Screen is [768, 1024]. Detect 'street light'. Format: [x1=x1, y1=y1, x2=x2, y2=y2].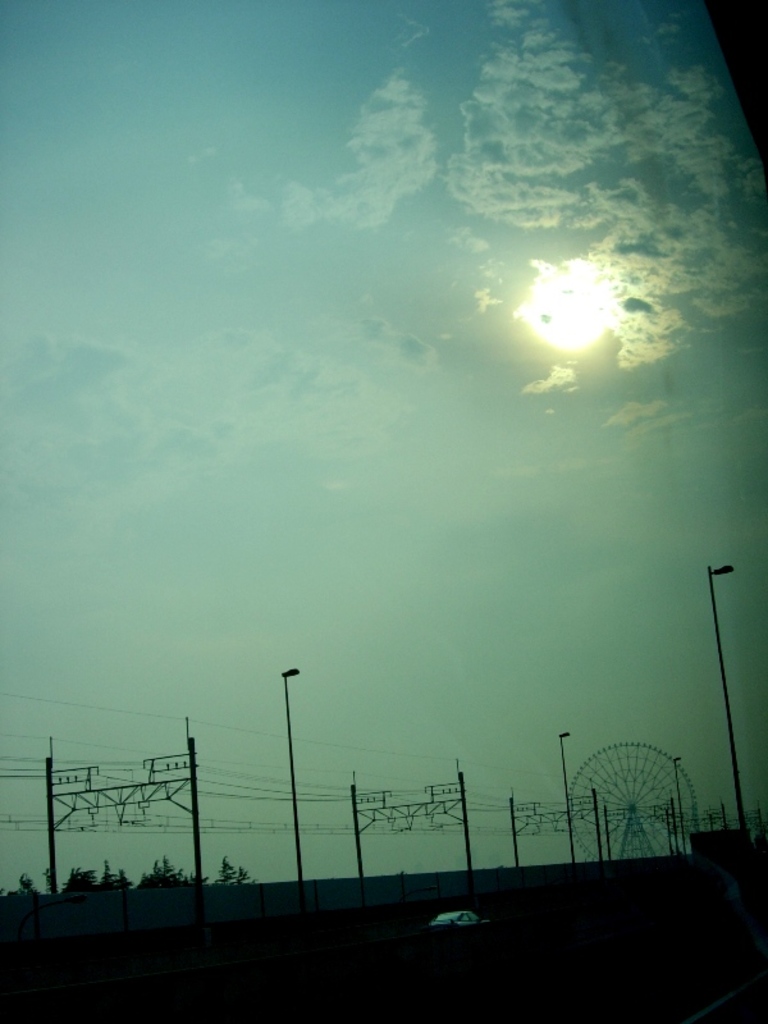
[x1=279, y1=660, x2=306, y2=902].
